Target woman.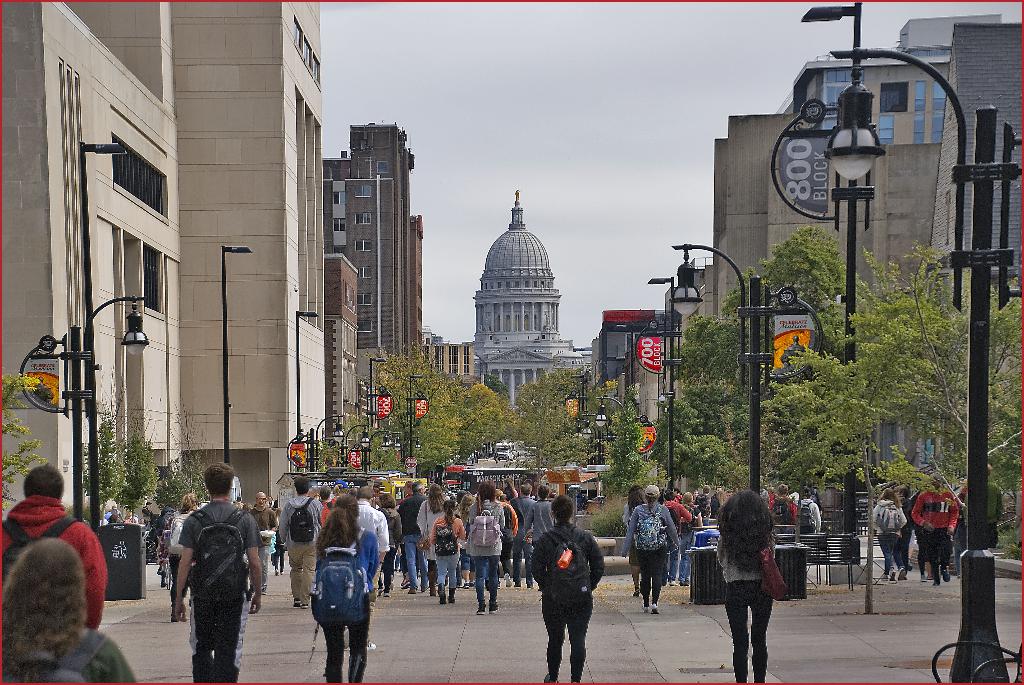
Target region: {"x1": 0, "y1": 539, "x2": 135, "y2": 684}.
